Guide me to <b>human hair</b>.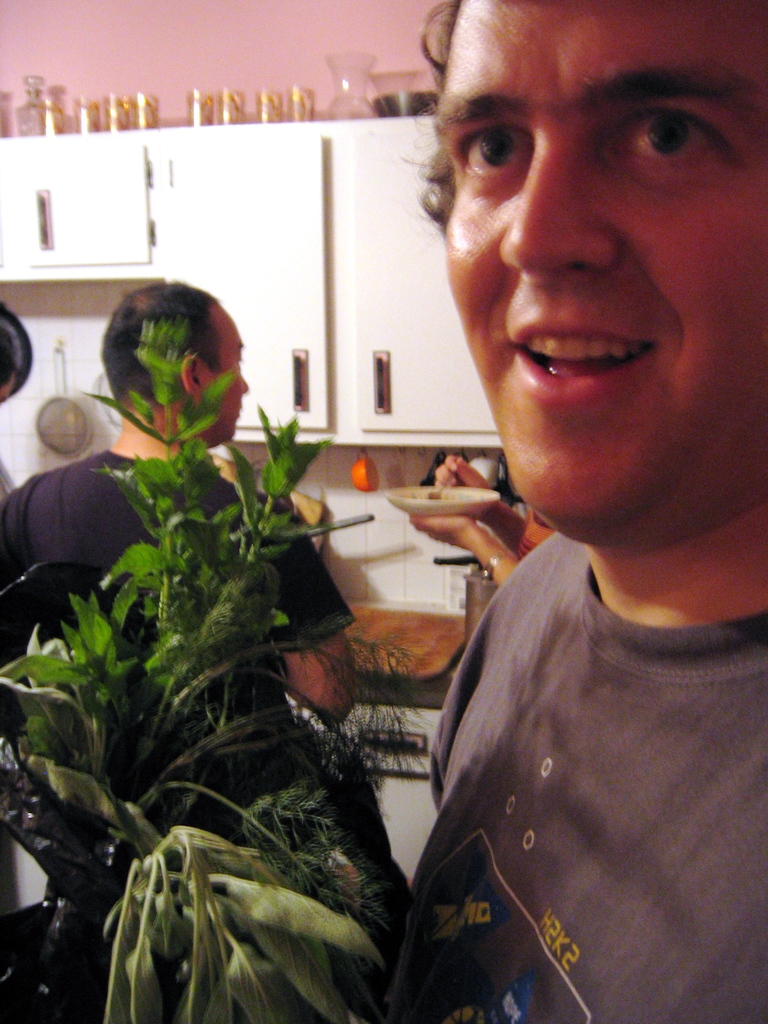
Guidance: 388/0/476/232.
